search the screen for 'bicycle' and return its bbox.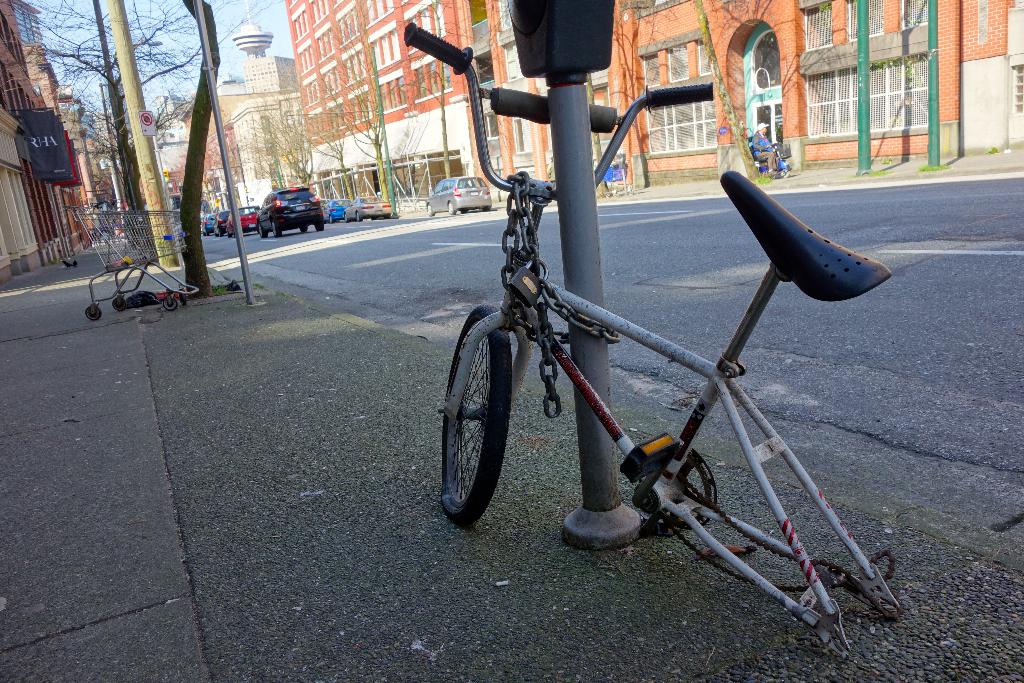
Found: {"x1": 385, "y1": 16, "x2": 893, "y2": 657}.
